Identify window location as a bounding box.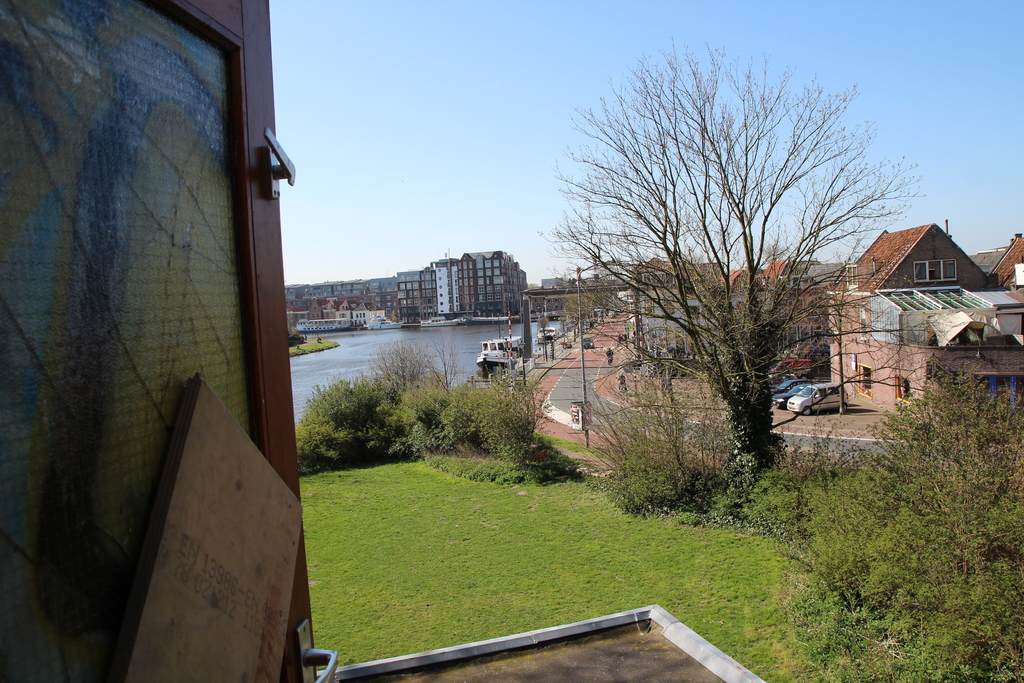
[477, 285, 485, 292].
